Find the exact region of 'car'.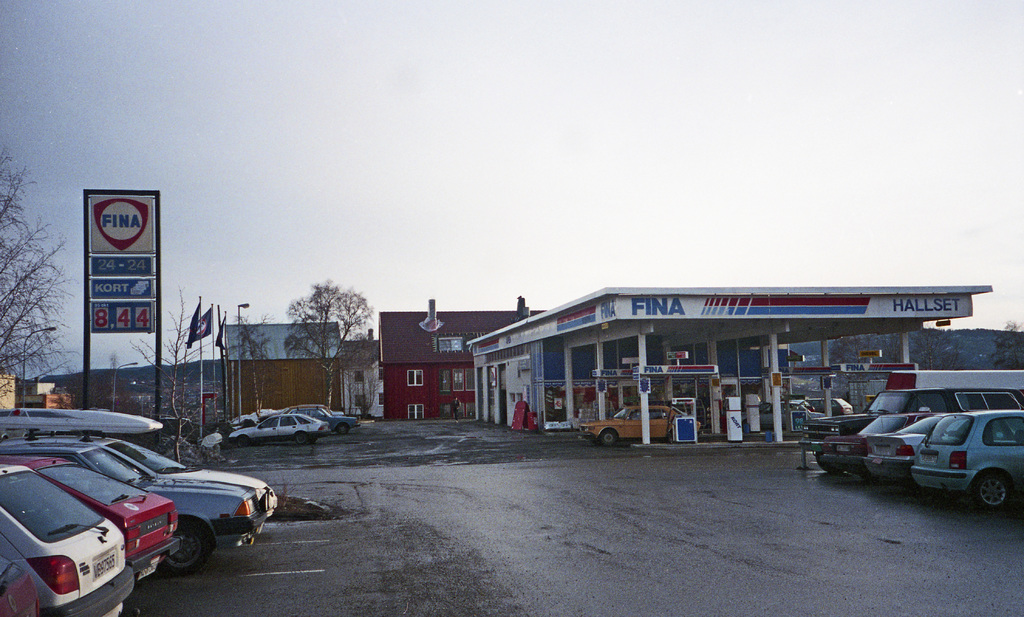
Exact region: bbox(230, 413, 333, 442).
